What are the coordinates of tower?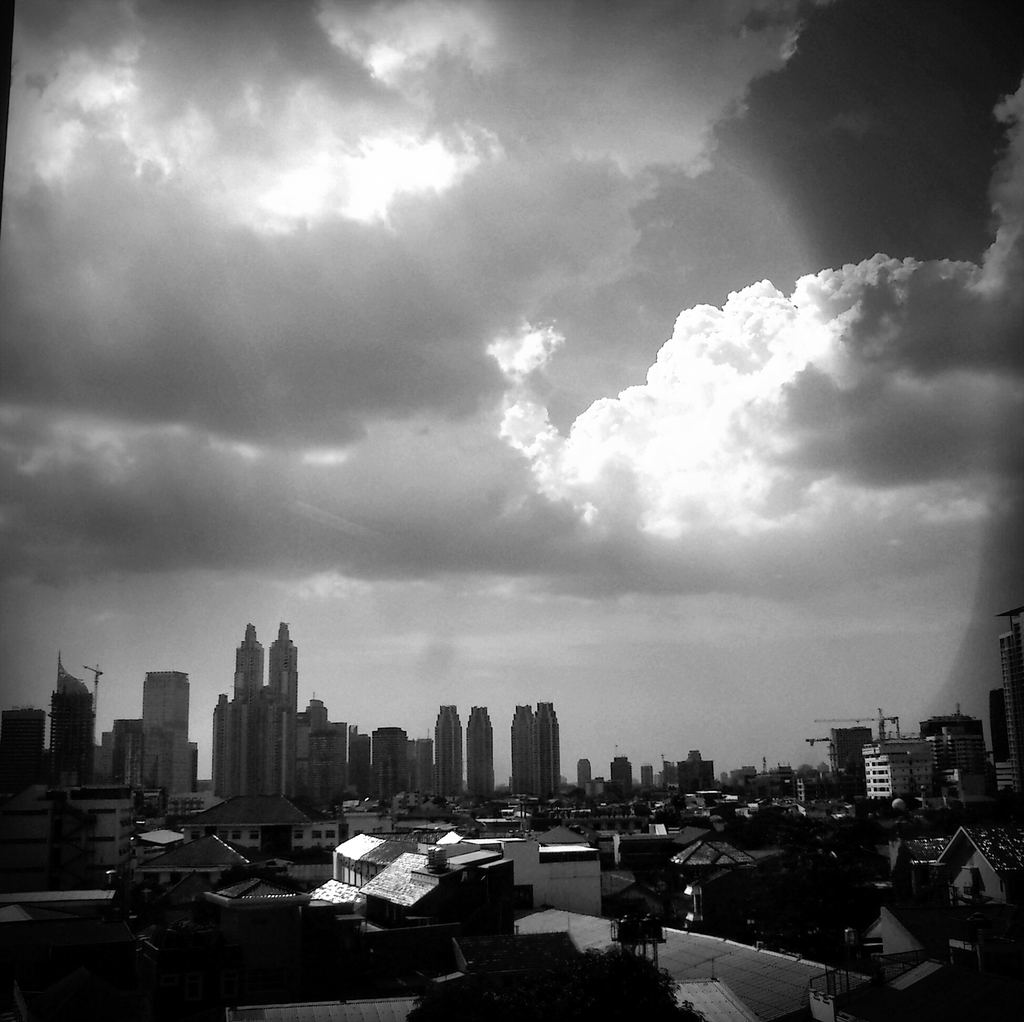
(x1=406, y1=726, x2=438, y2=810).
